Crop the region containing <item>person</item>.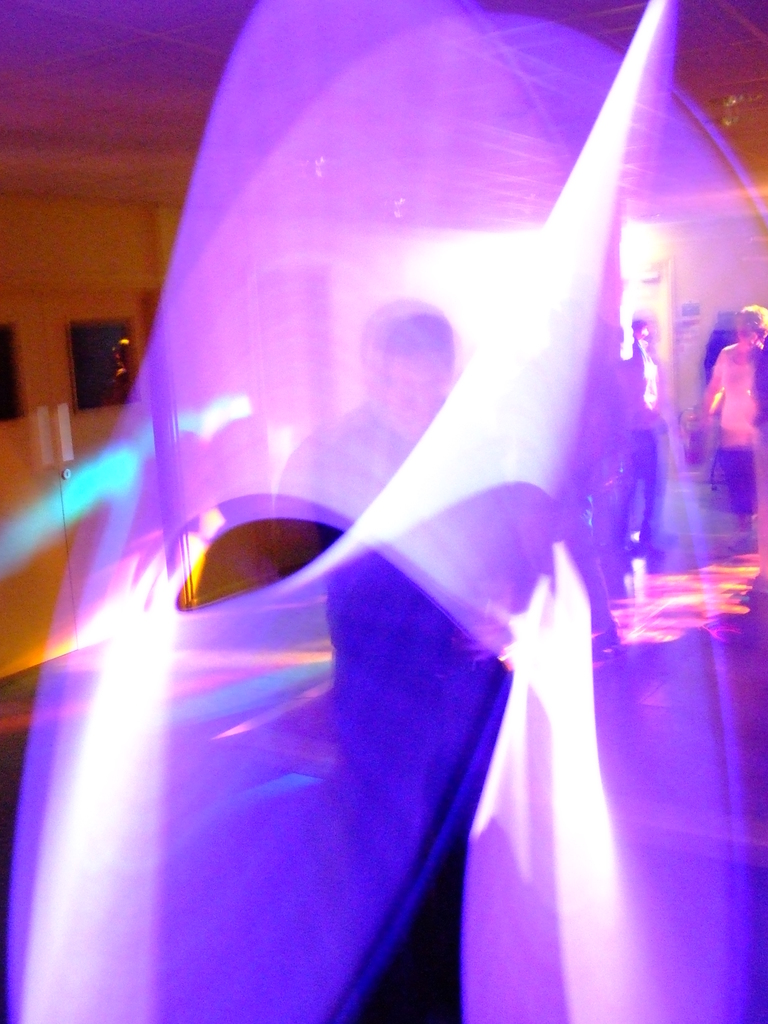
Crop region: Rect(696, 305, 767, 552).
